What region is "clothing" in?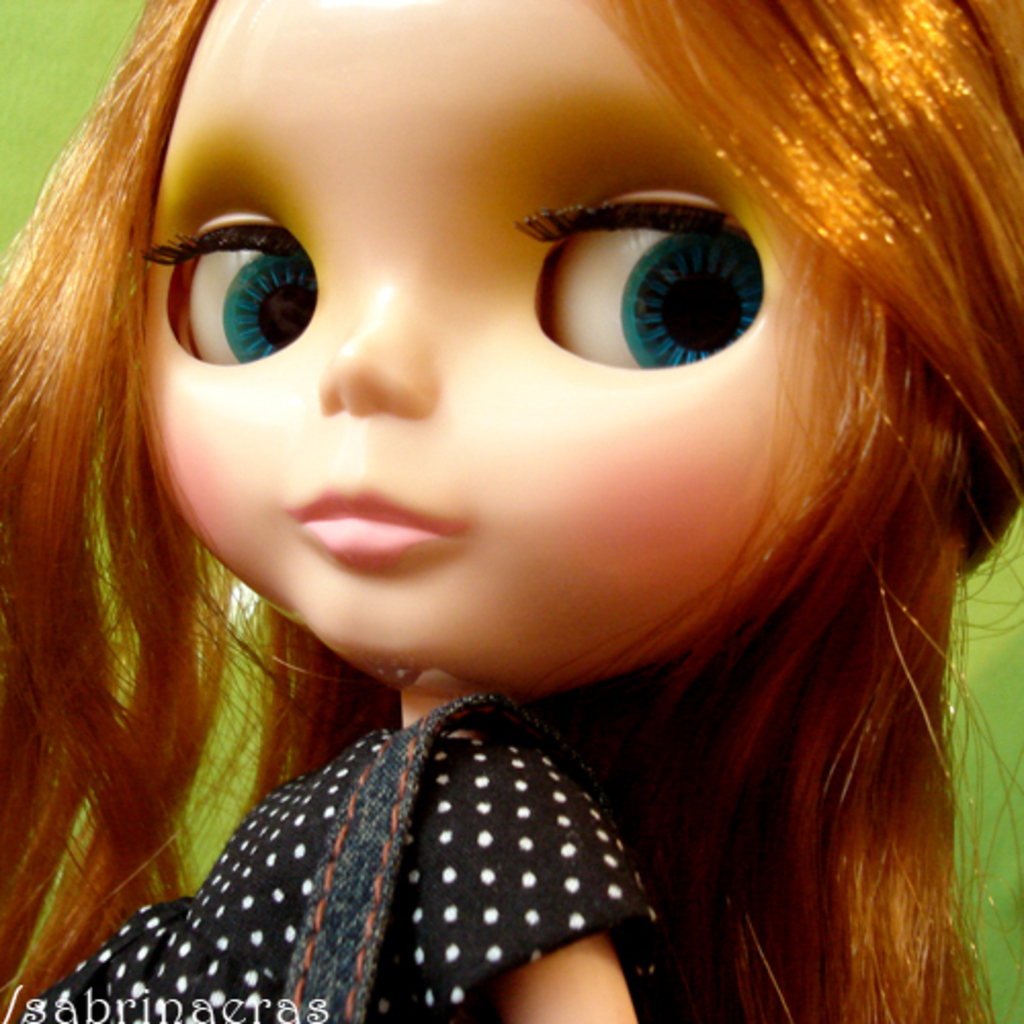
<box>23,625,731,1008</box>.
